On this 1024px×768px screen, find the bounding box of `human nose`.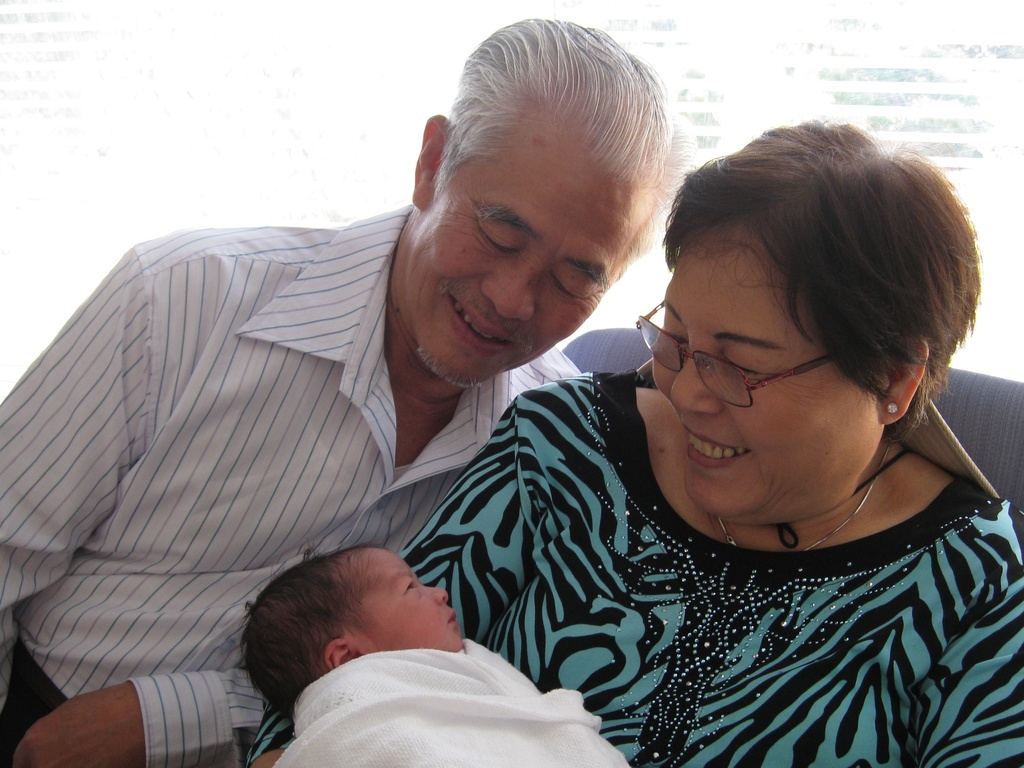
Bounding box: locate(479, 261, 546, 320).
